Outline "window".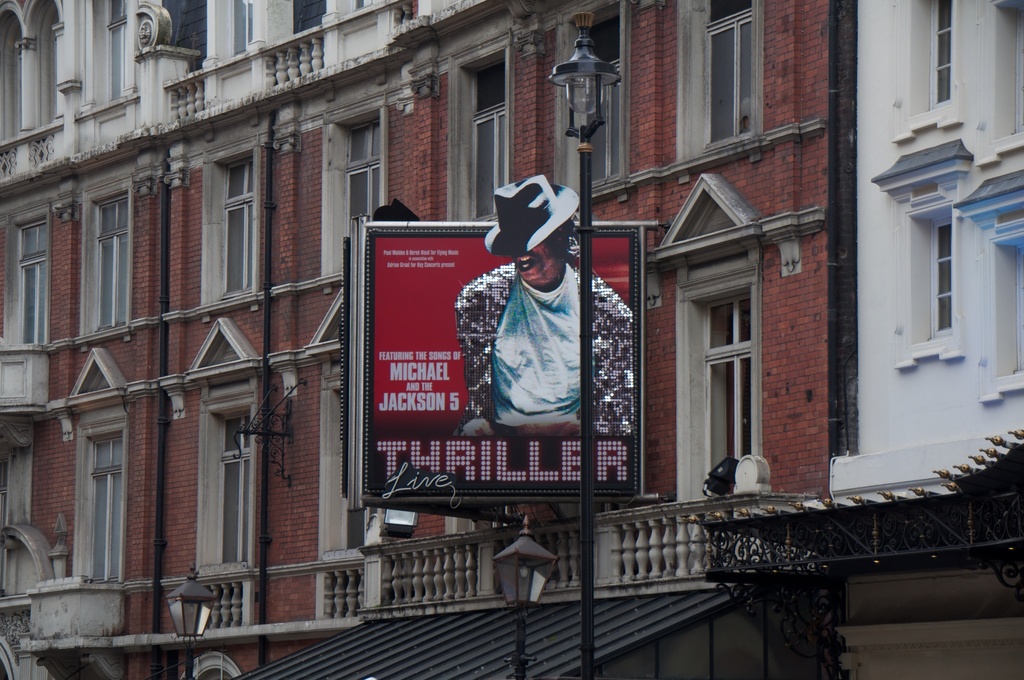
Outline: (left=290, top=0, right=321, bottom=24).
